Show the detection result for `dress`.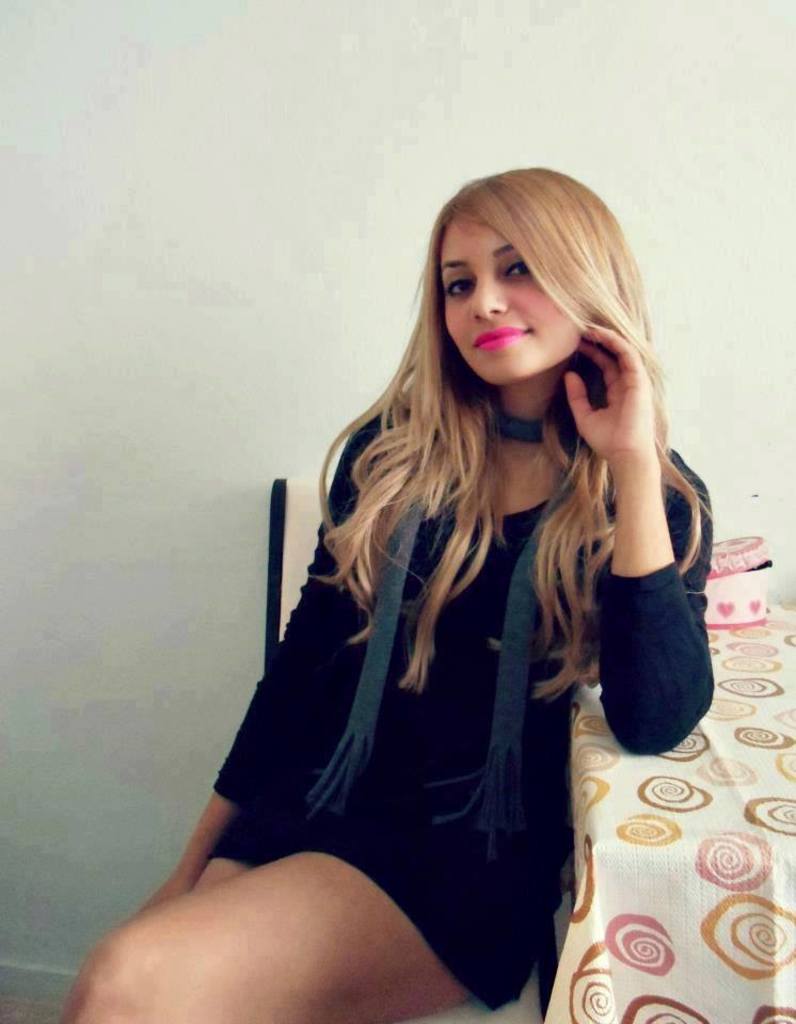
<bbox>141, 271, 675, 983</bbox>.
